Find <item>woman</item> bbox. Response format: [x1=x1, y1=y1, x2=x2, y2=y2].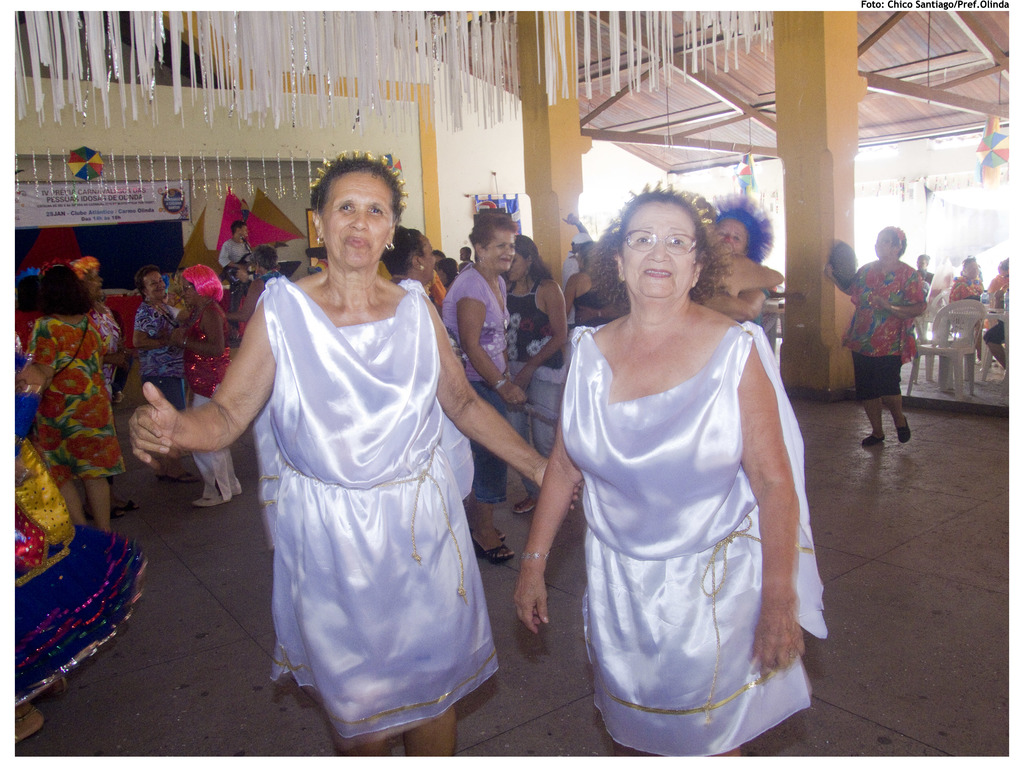
[x1=224, y1=241, x2=284, y2=319].
